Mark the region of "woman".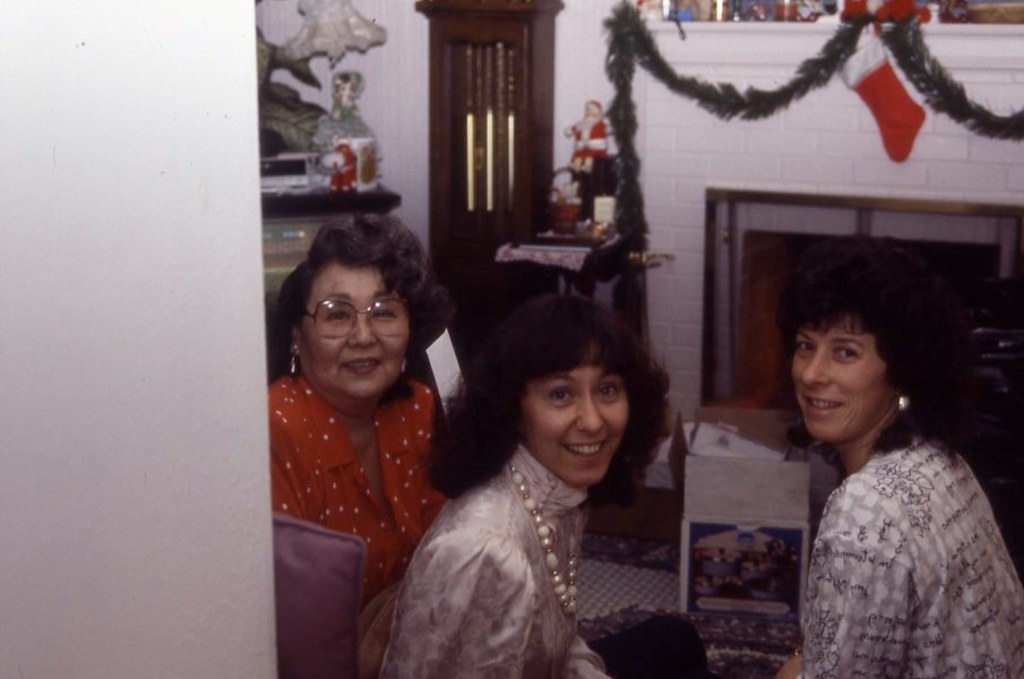
Region: (left=773, top=242, right=1023, bottom=678).
